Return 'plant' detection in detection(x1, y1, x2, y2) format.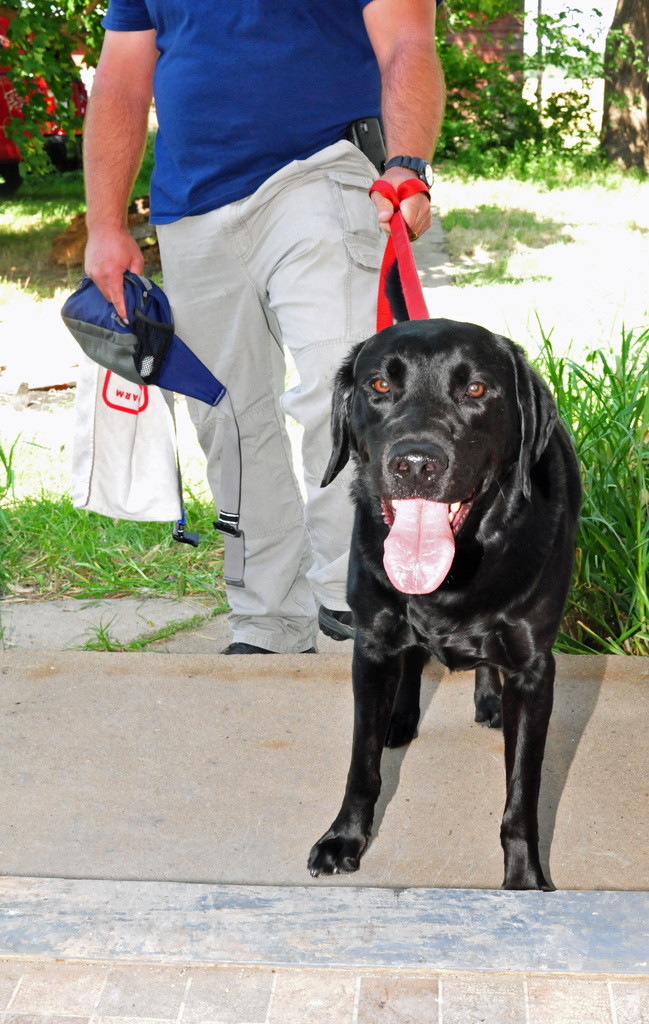
detection(0, 128, 648, 235).
